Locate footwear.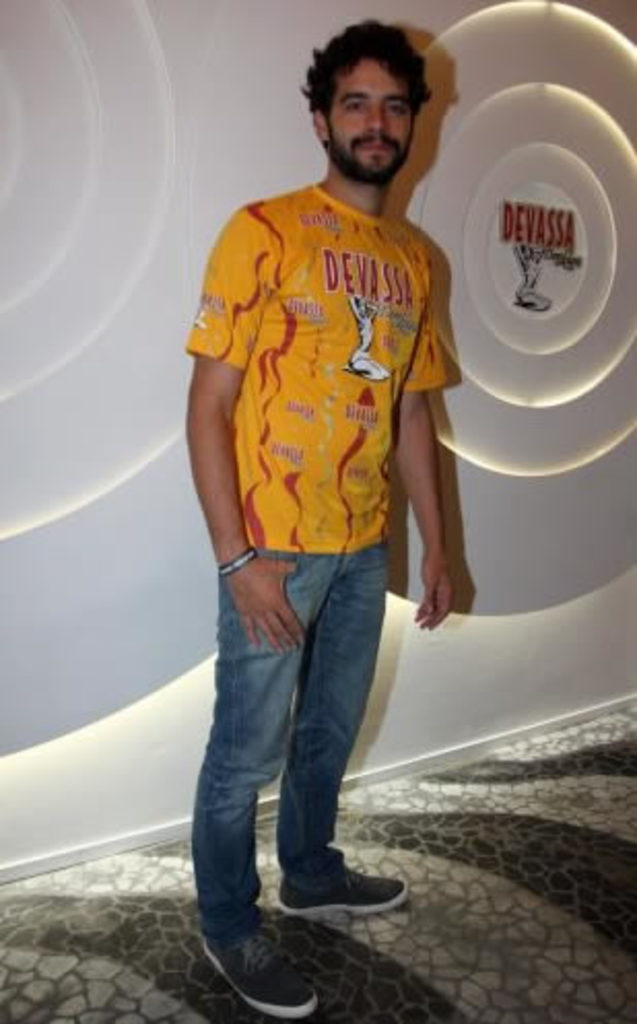
Bounding box: detection(196, 917, 313, 1022).
